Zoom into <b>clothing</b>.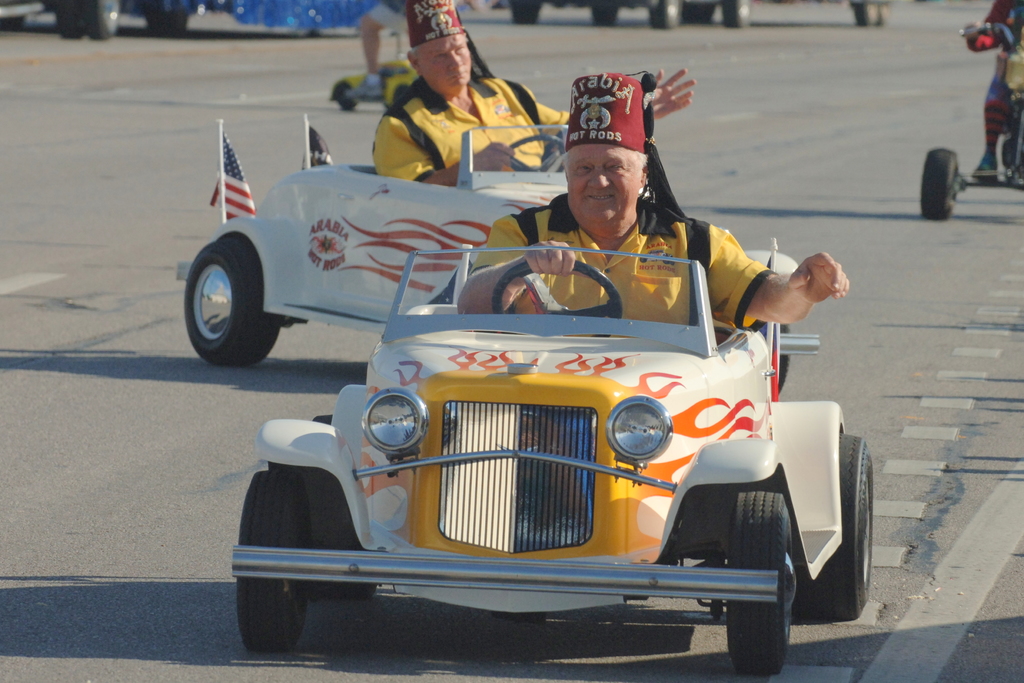
Zoom target: x1=474 y1=194 x2=781 y2=334.
